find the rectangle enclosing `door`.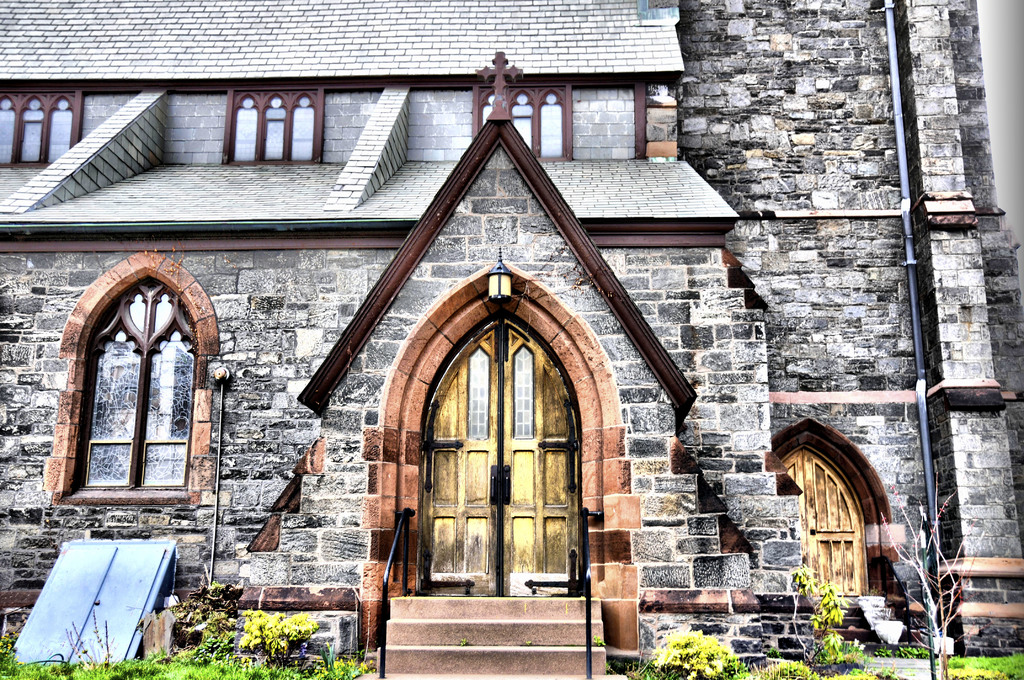
select_region(781, 443, 856, 595).
